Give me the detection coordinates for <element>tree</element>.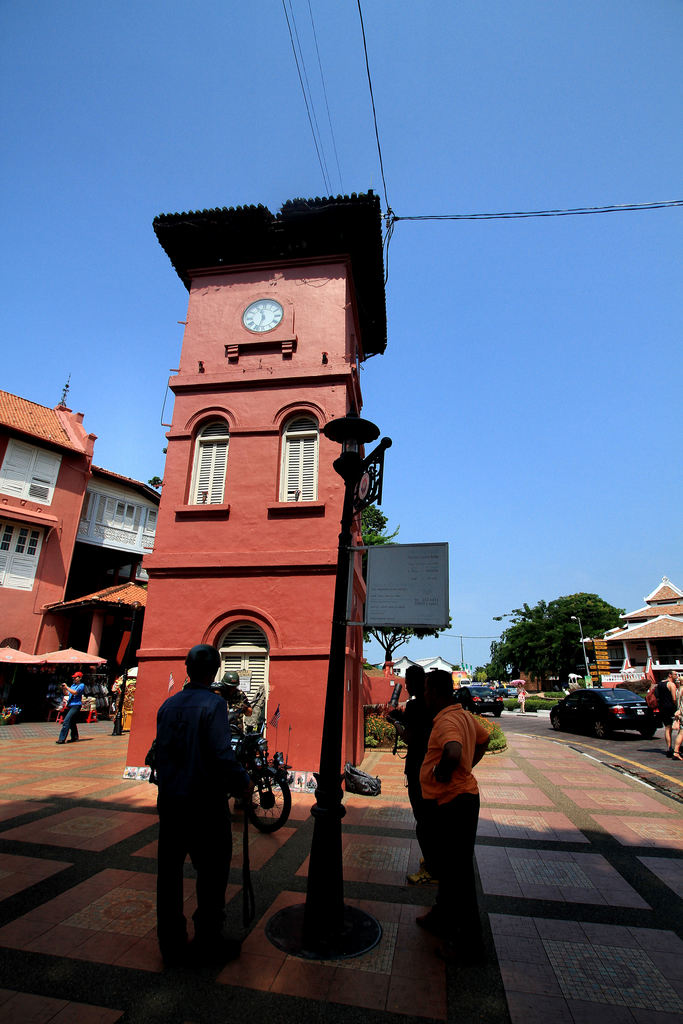
rect(489, 589, 629, 695).
